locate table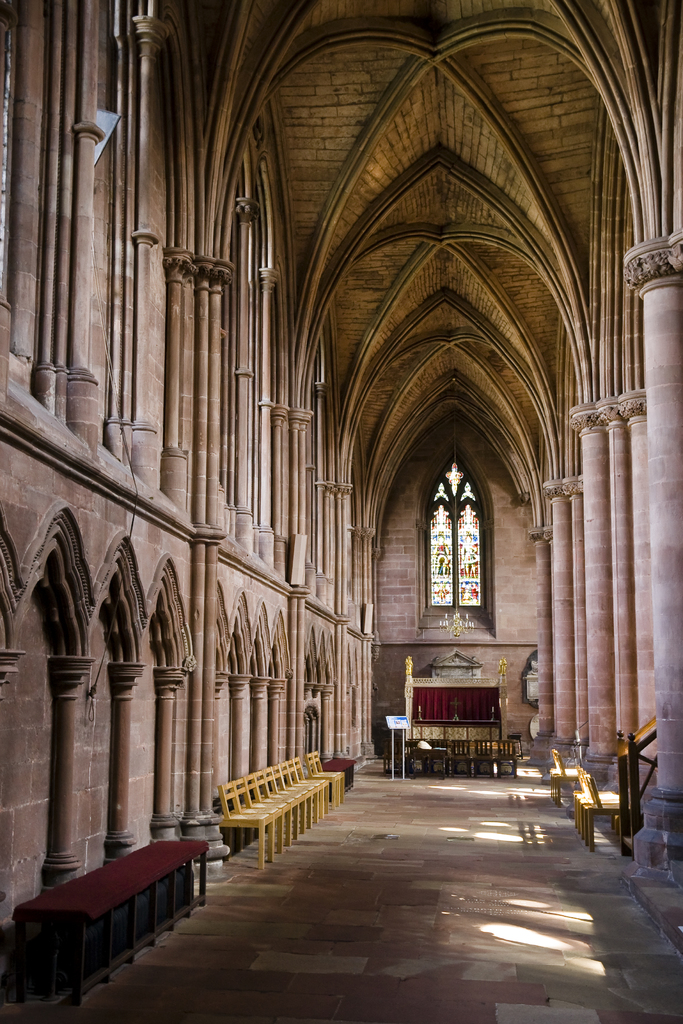
crop(324, 756, 355, 790)
